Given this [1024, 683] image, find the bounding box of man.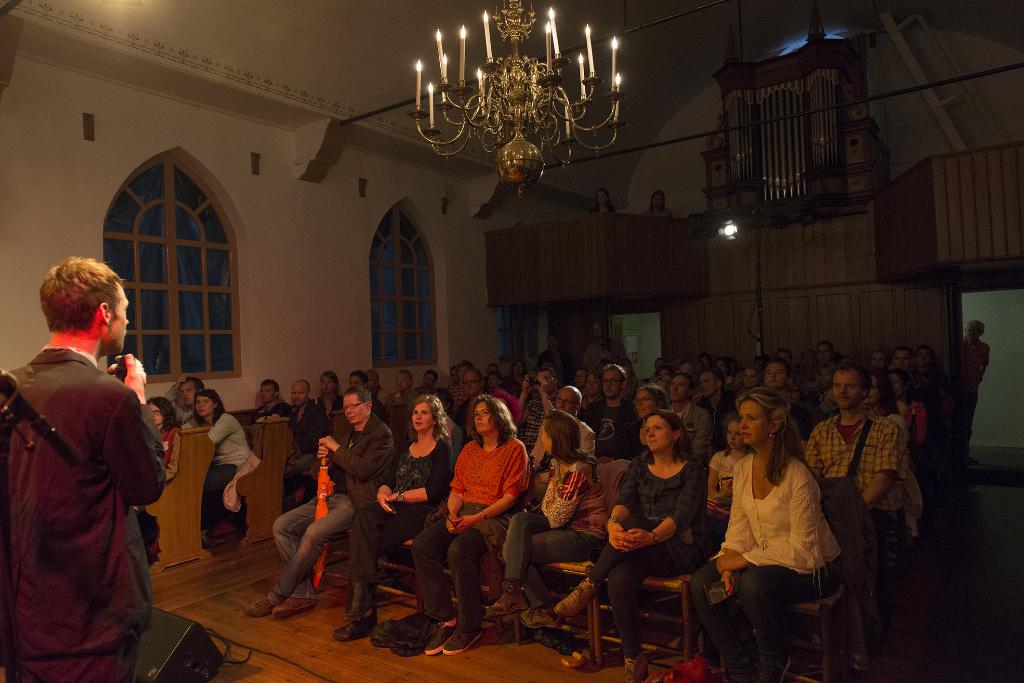
pyautogui.locateOnScreen(385, 370, 419, 409).
